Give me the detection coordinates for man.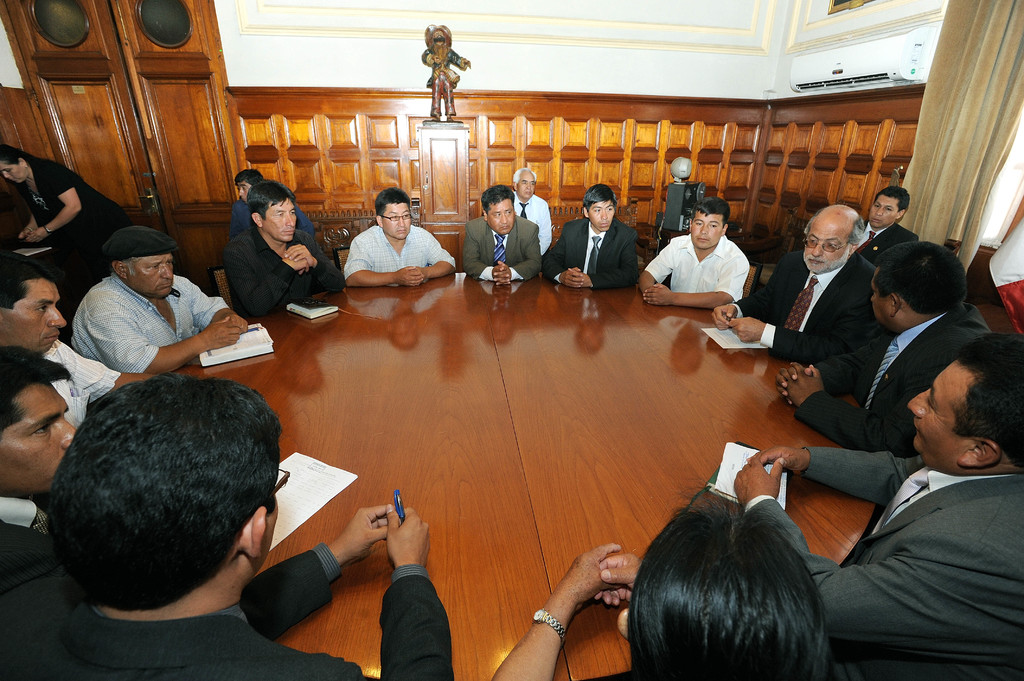
box(465, 187, 540, 283).
